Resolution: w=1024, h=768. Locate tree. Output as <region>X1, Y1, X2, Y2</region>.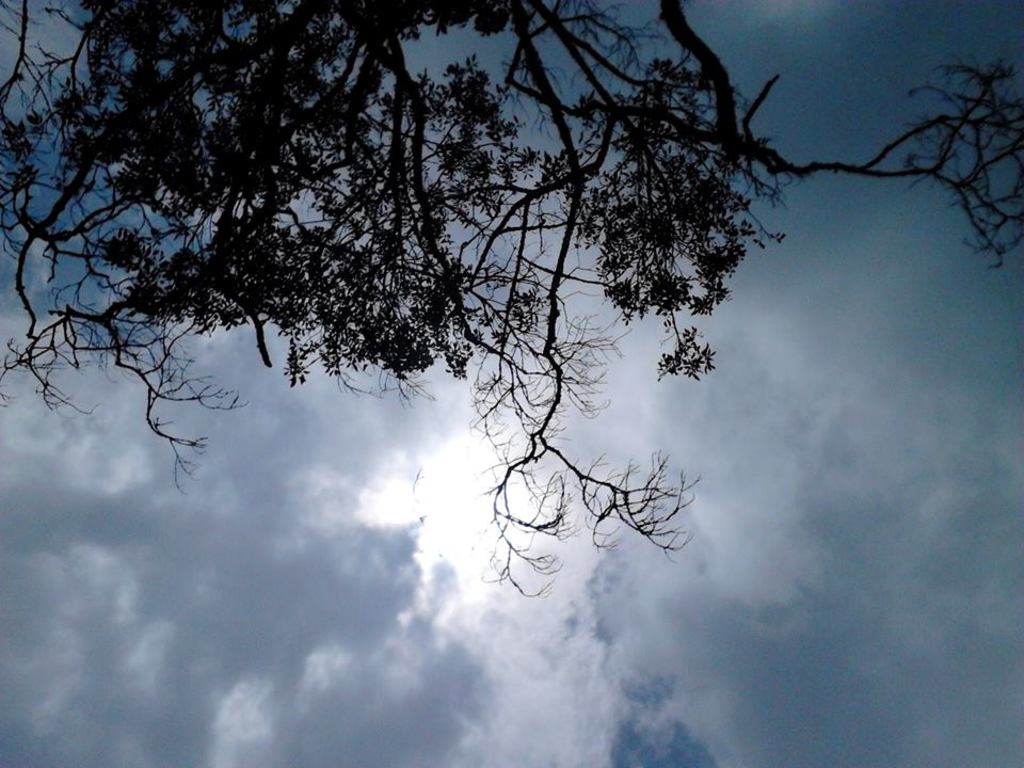
<region>37, 0, 939, 645</region>.
